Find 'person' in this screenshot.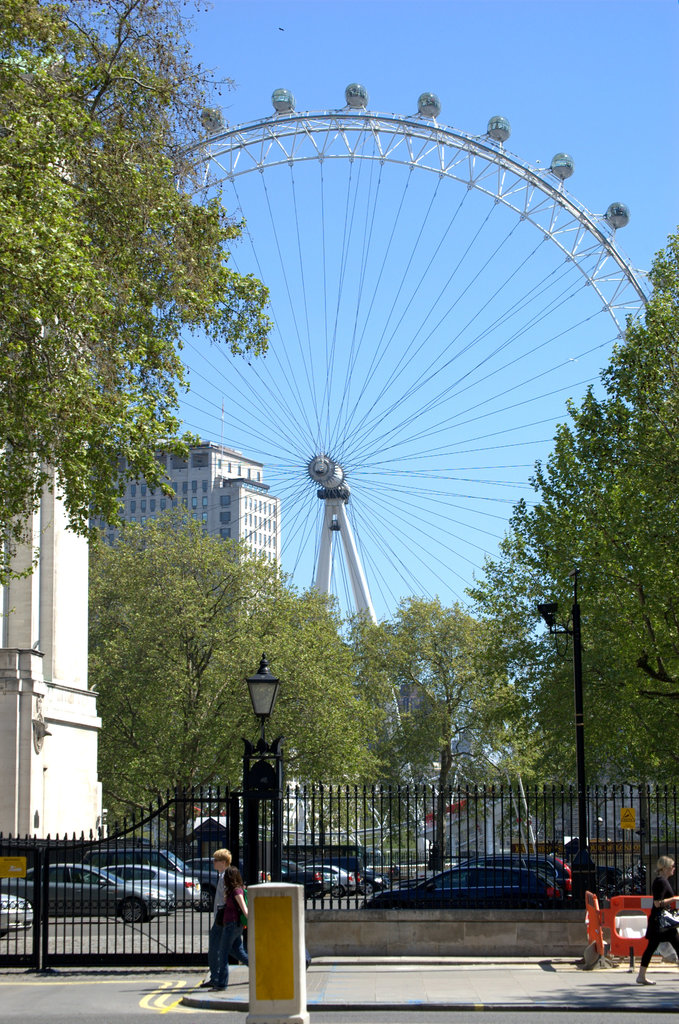
The bounding box for 'person' is BBox(199, 846, 251, 998).
